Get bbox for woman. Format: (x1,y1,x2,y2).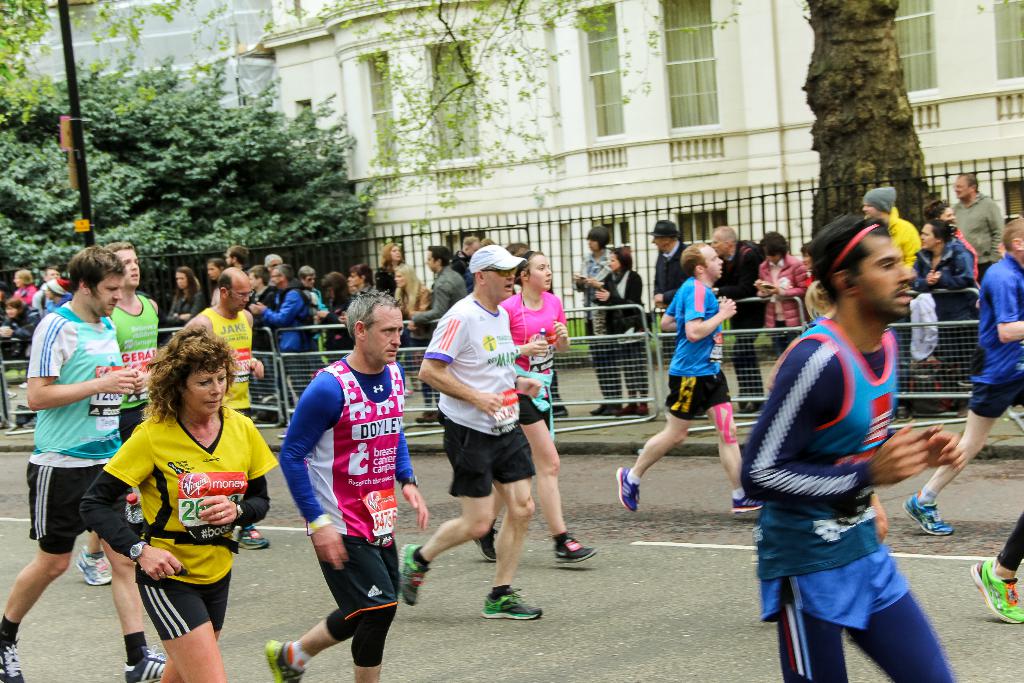
(593,250,646,419).
